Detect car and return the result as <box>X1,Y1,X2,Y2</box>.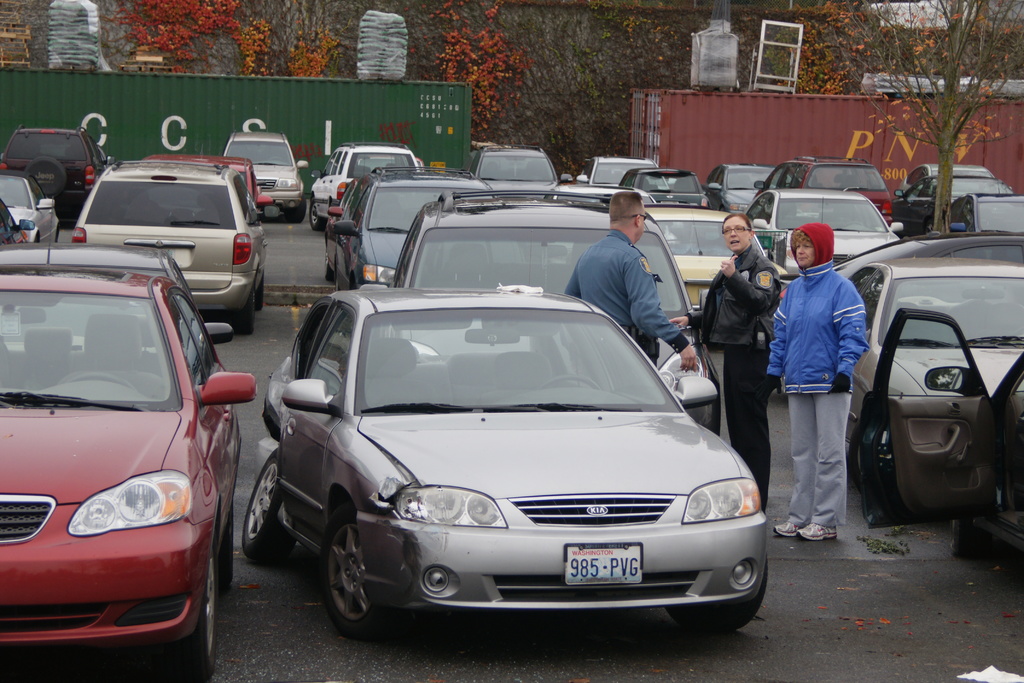
<box>0,125,114,229</box>.
